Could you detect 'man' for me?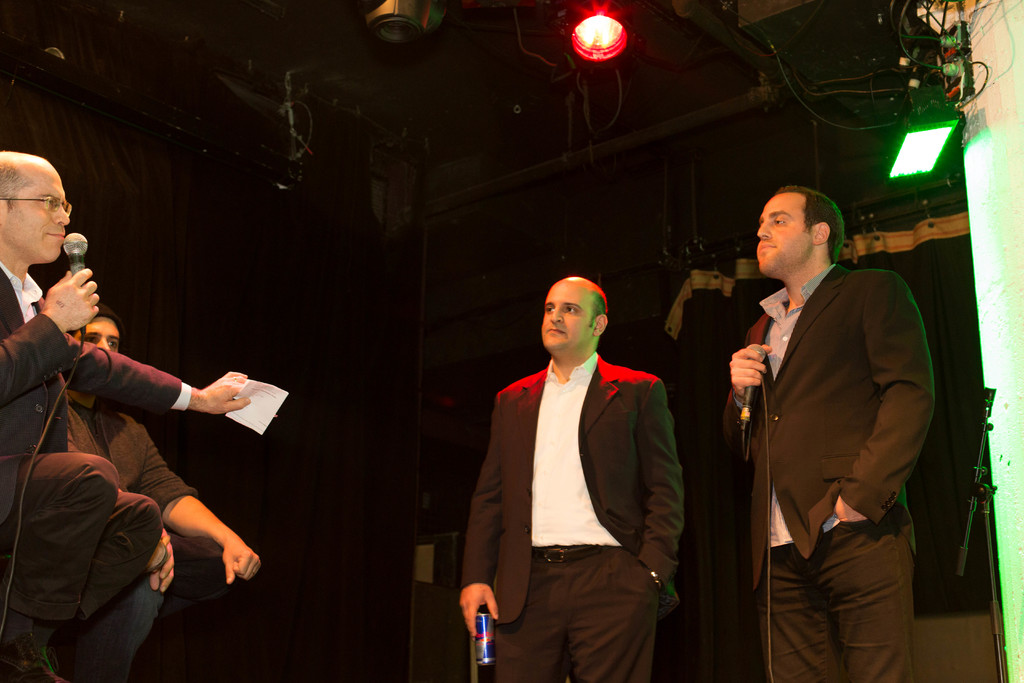
Detection result: (708, 185, 939, 682).
